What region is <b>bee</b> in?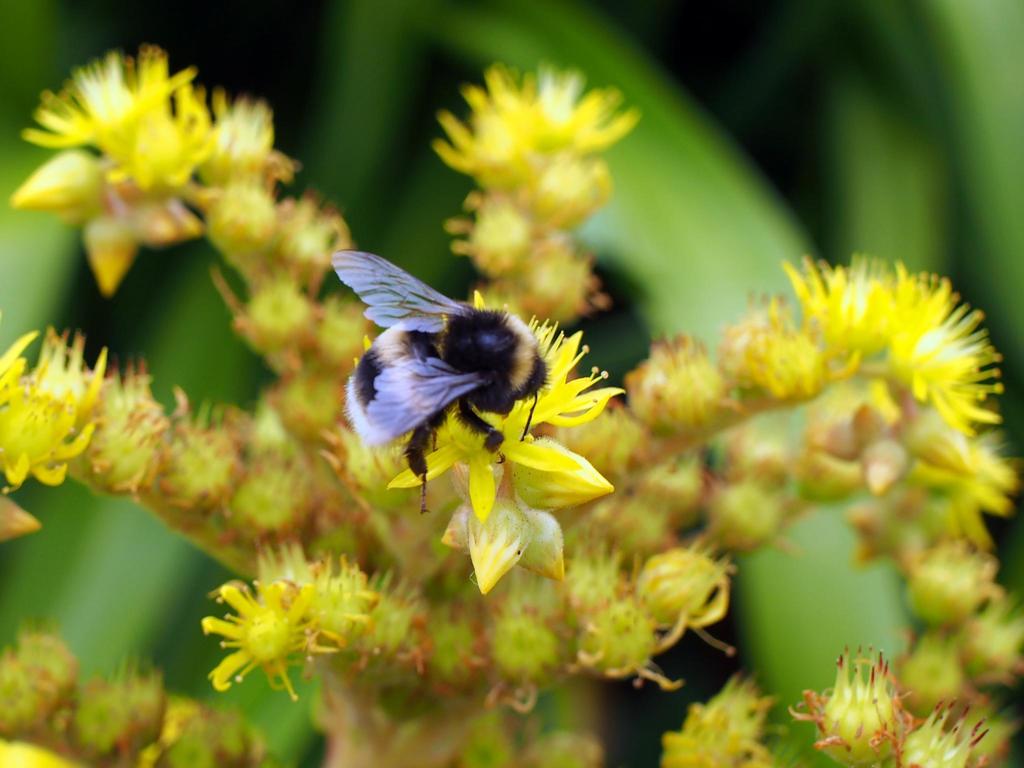
bbox=(315, 246, 575, 488).
